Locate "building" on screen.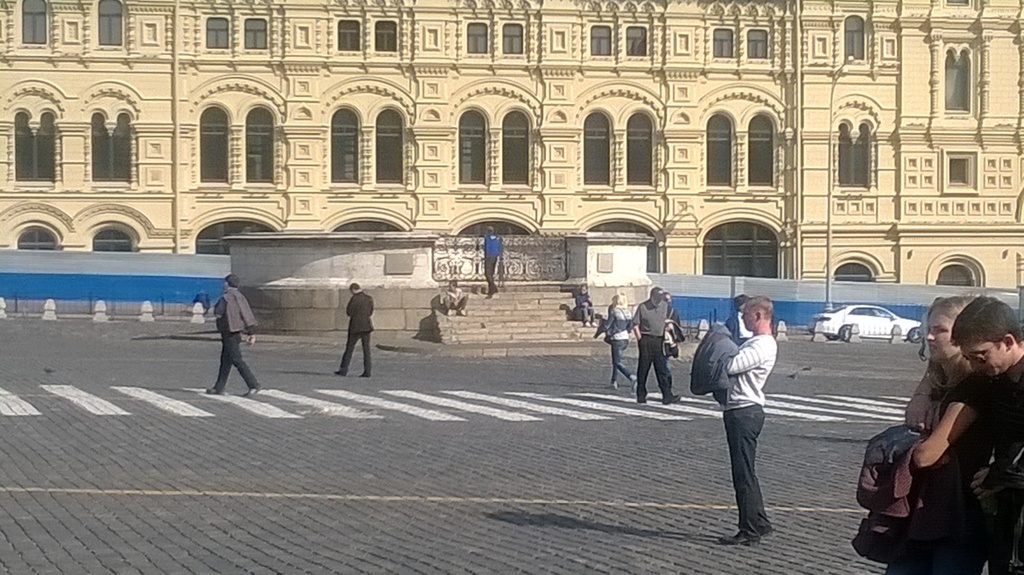
On screen at bbox=[0, 0, 1023, 291].
